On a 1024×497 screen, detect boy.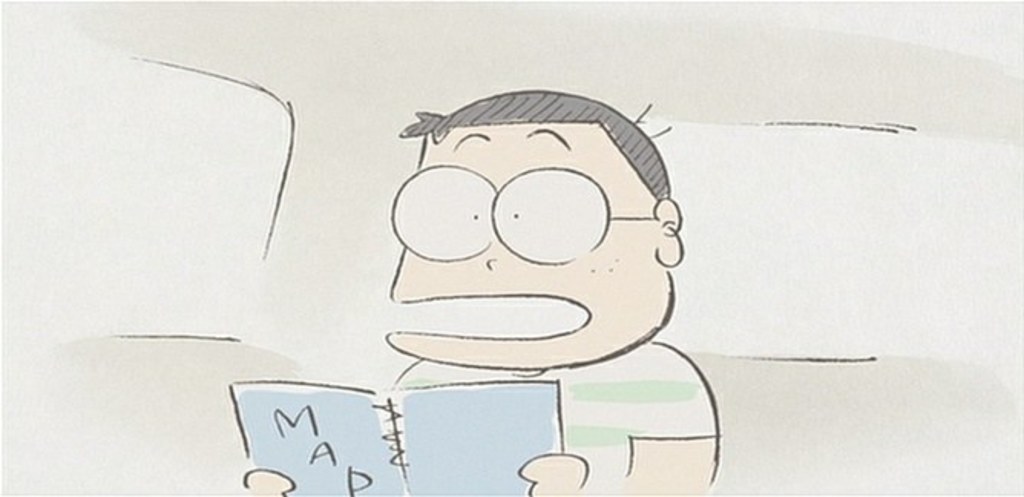
box=[242, 80, 728, 495].
